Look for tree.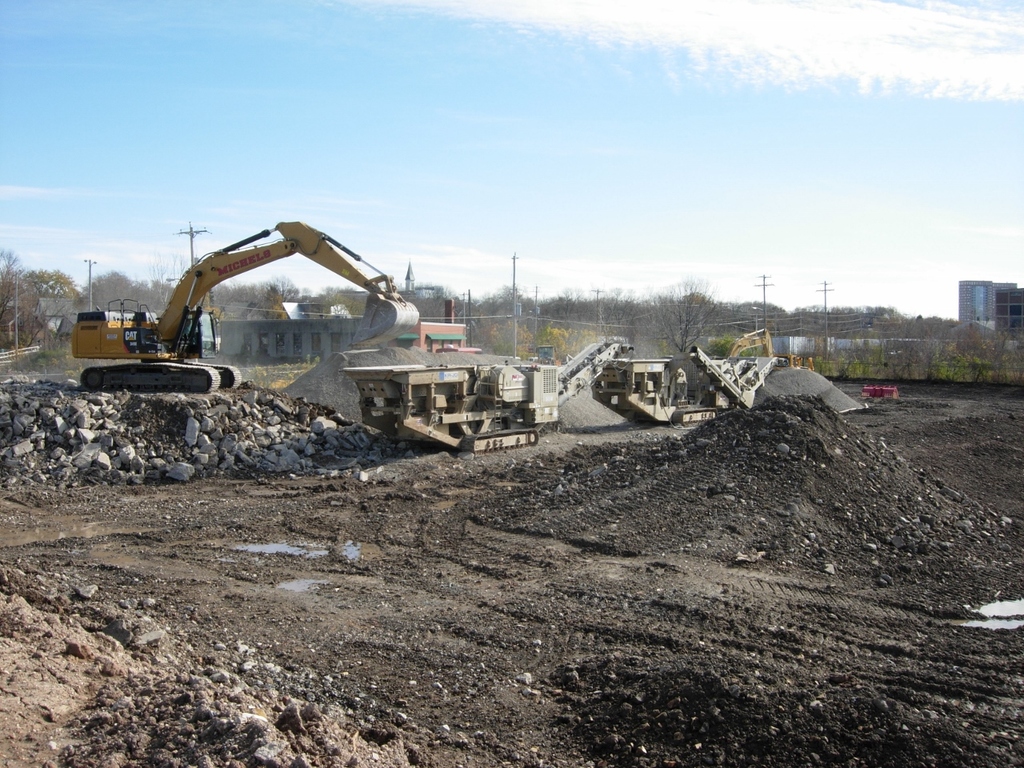
Found: Rect(650, 274, 721, 353).
